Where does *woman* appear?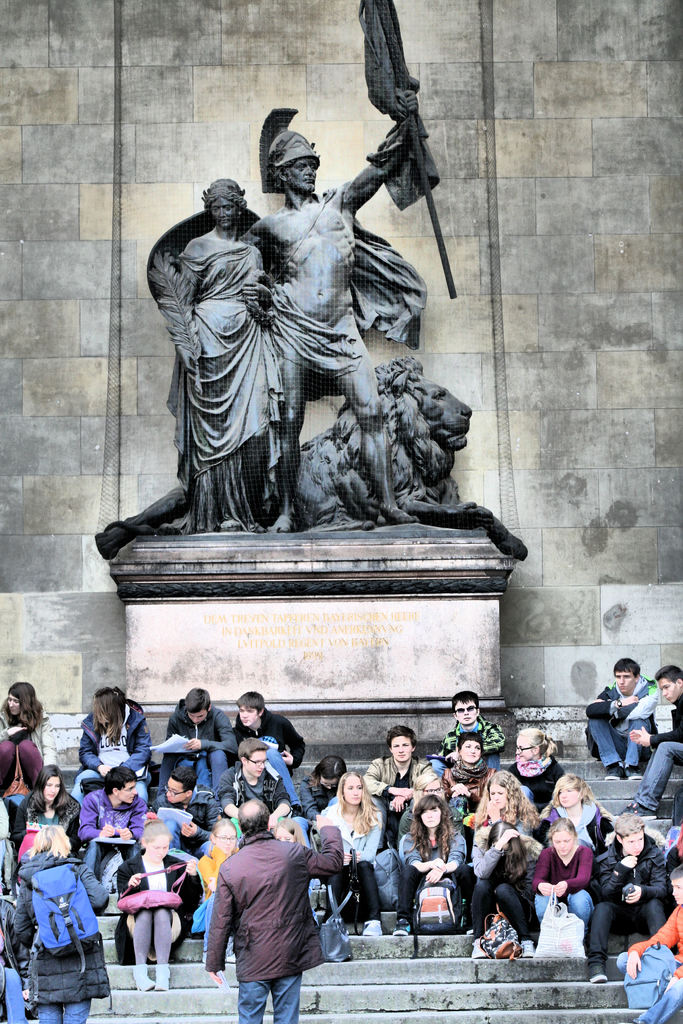
Appears at {"x1": 320, "y1": 771, "x2": 404, "y2": 947}.
